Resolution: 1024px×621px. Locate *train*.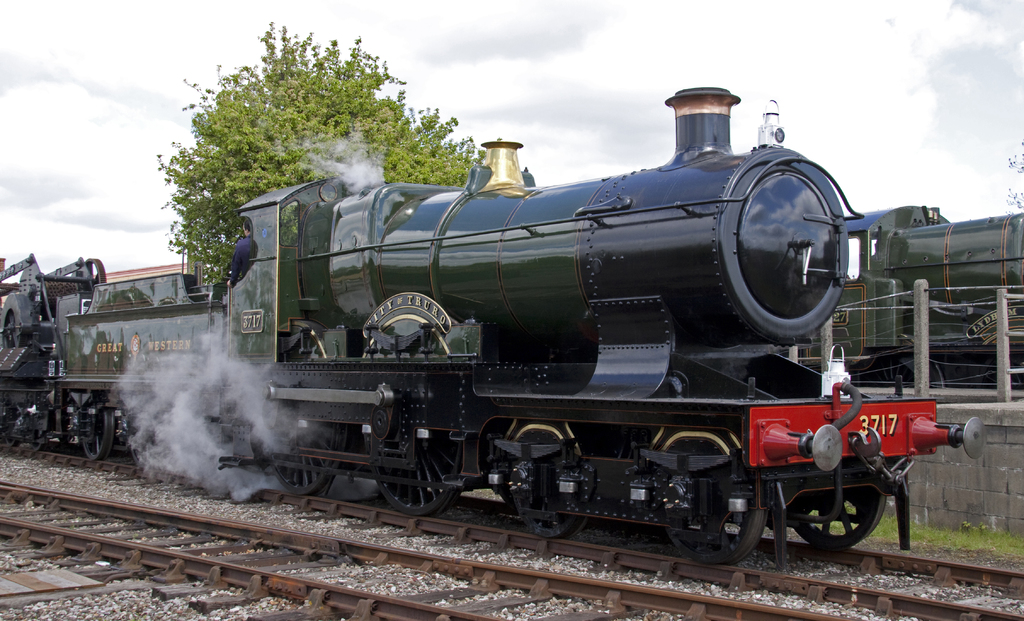
{"x1": 0, "y1": 86, "x2": 986, "y2": 560}.
